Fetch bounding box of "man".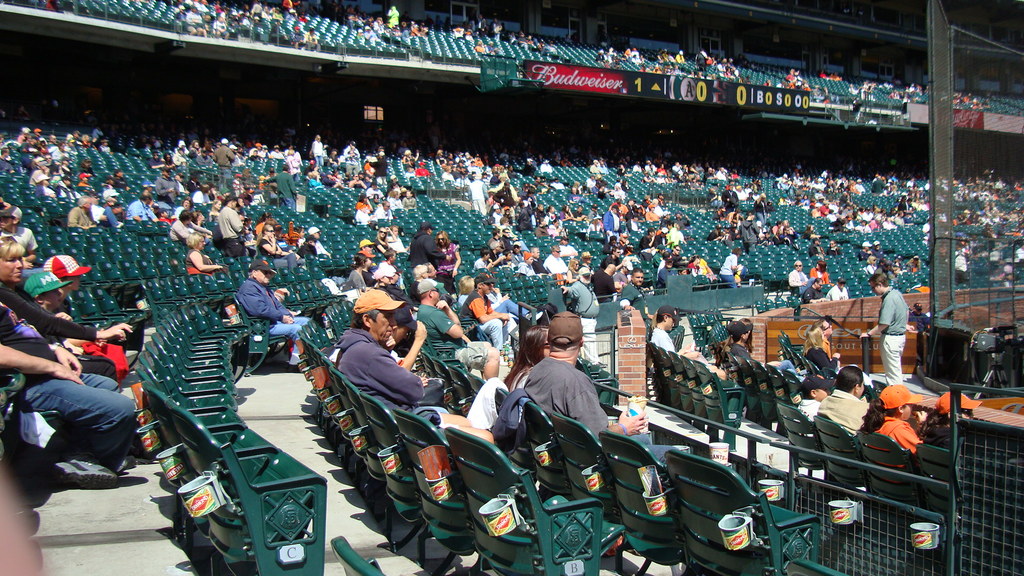
Bbox: 715 166 727 180.
